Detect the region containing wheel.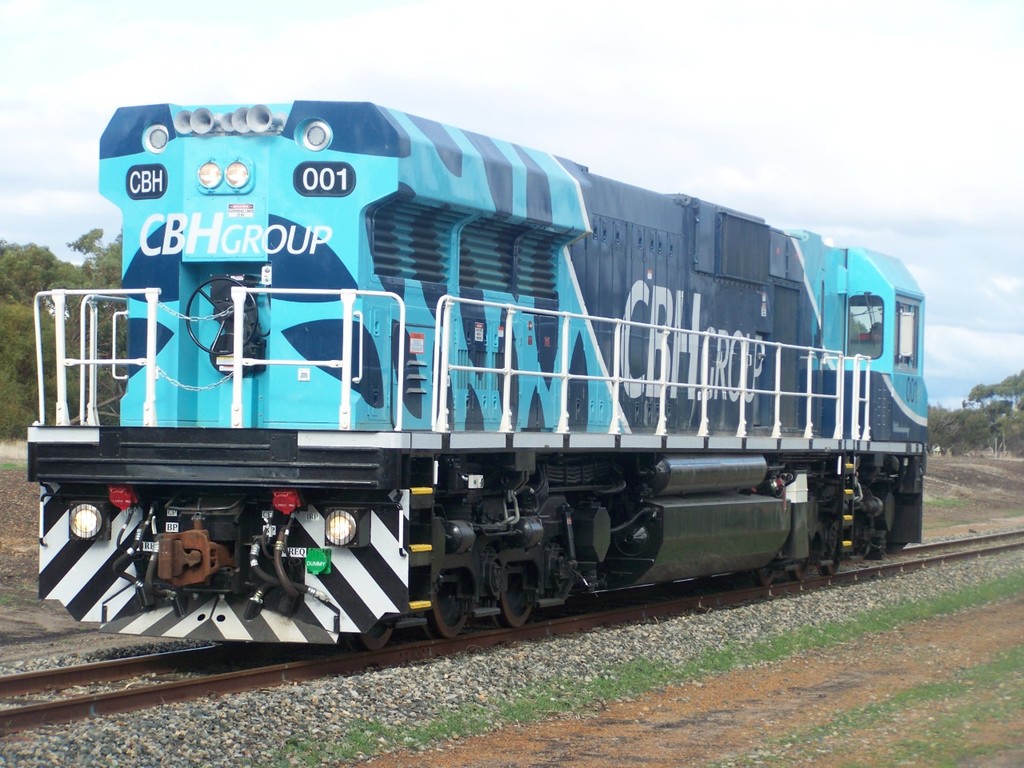
x1=349, y1=625, x2=394, y2=649.
